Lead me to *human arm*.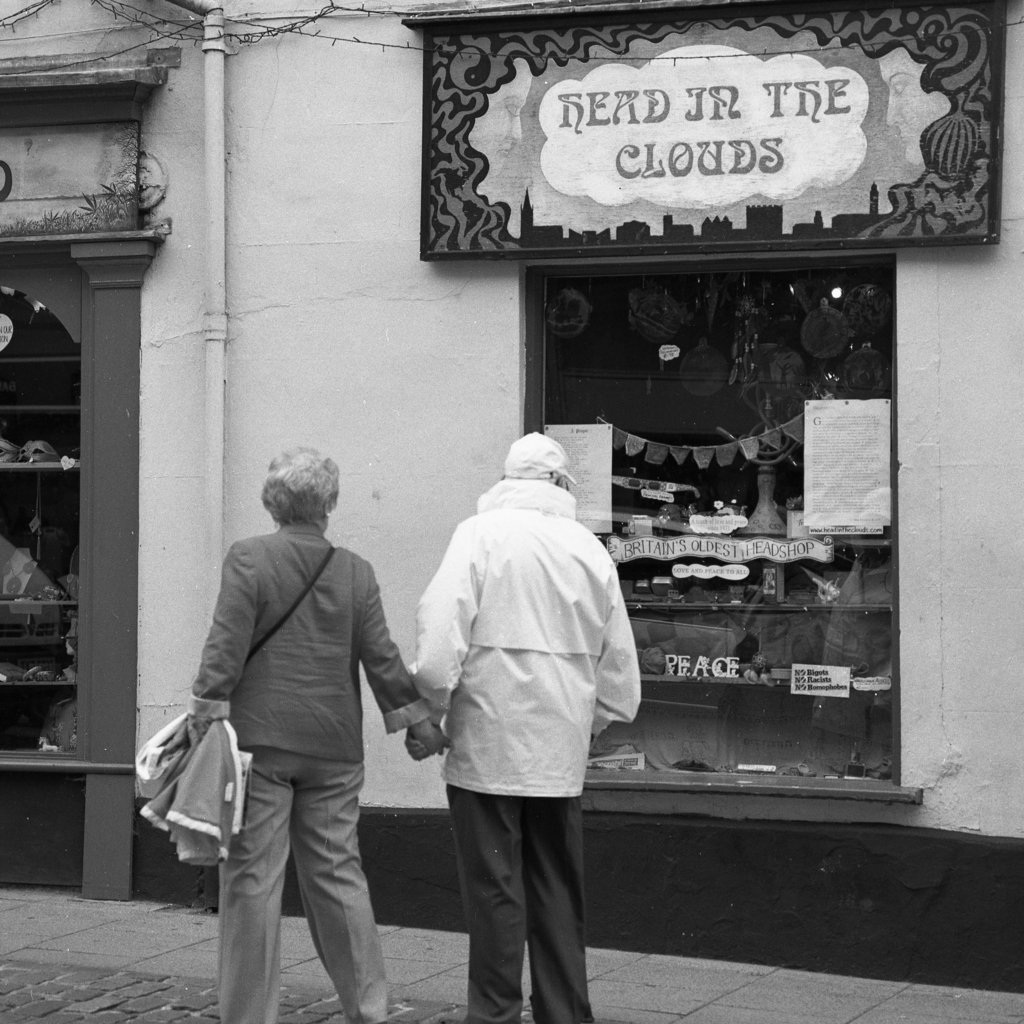
Lead to bbox=(353, 562, 453, 758).
